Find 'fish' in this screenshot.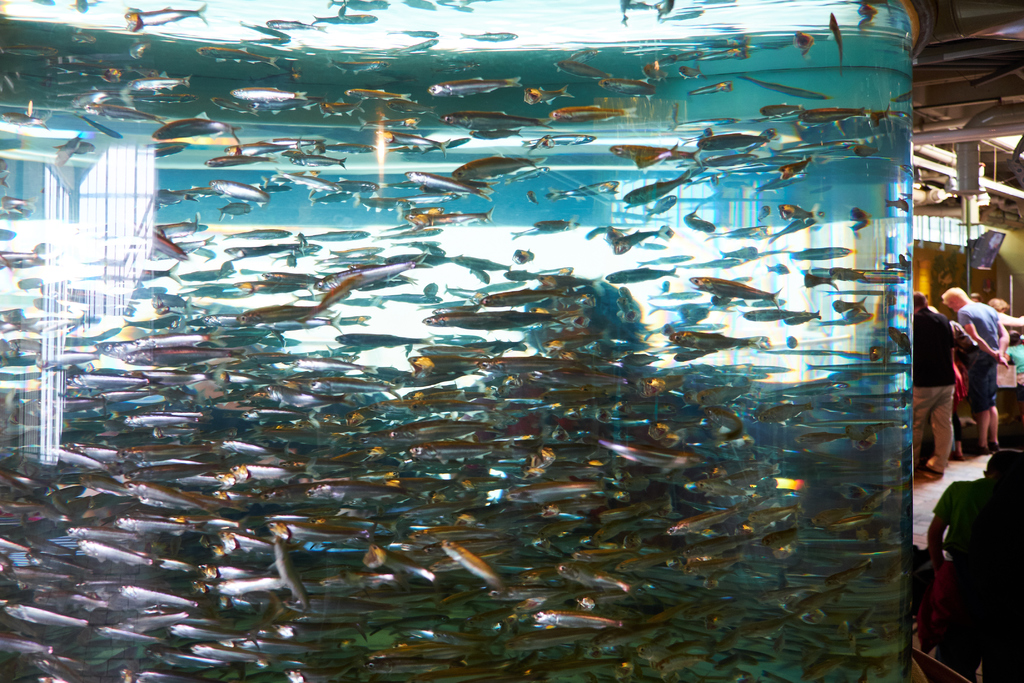
The bounding box for 'fish' is 276 165 342 193.
